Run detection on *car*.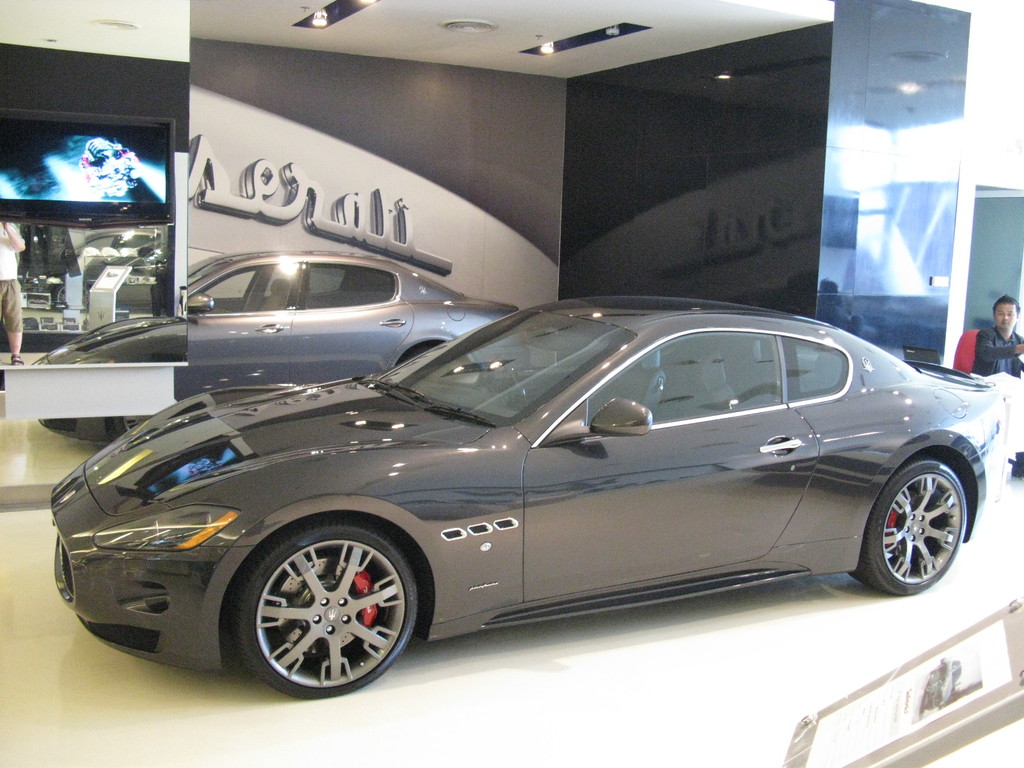
Result: box(20, 258, 516, 444).
